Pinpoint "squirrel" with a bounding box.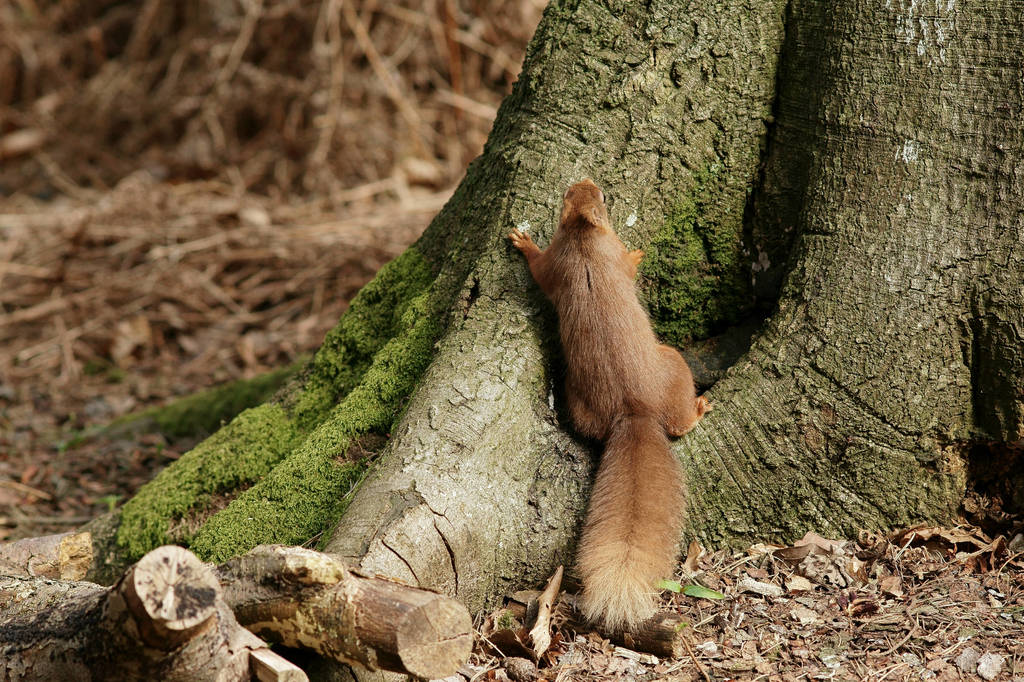
left=508, top=178, right=719, bottom=640.
